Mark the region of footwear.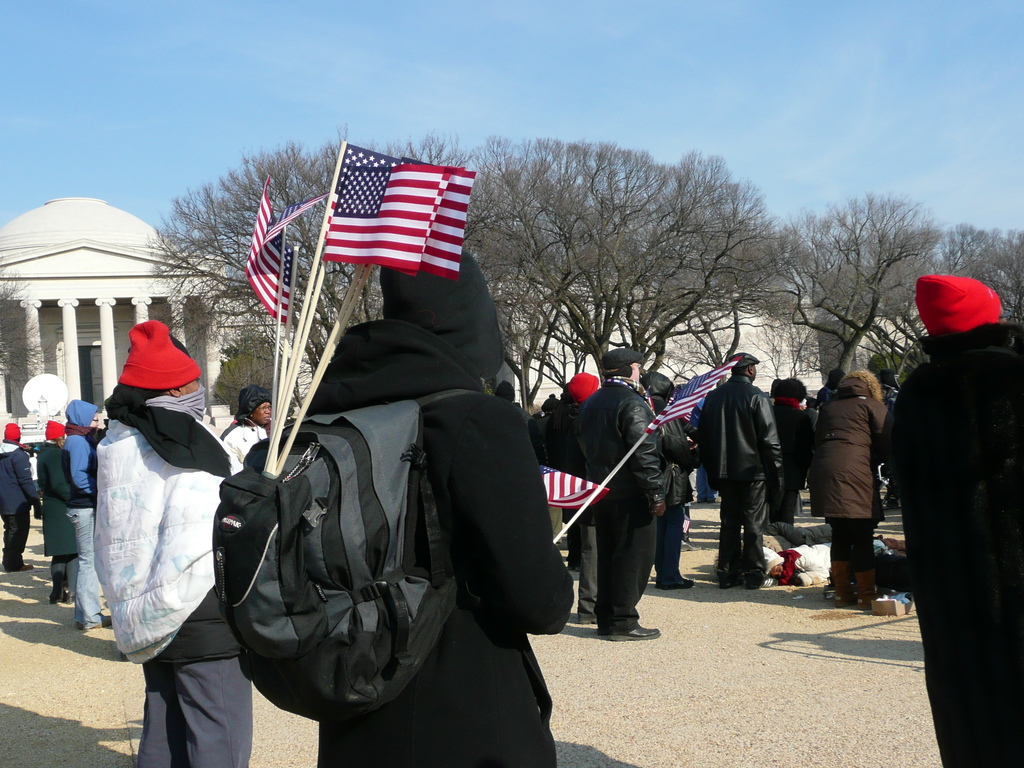
Region: BBox(605, 625, 662, 642).
